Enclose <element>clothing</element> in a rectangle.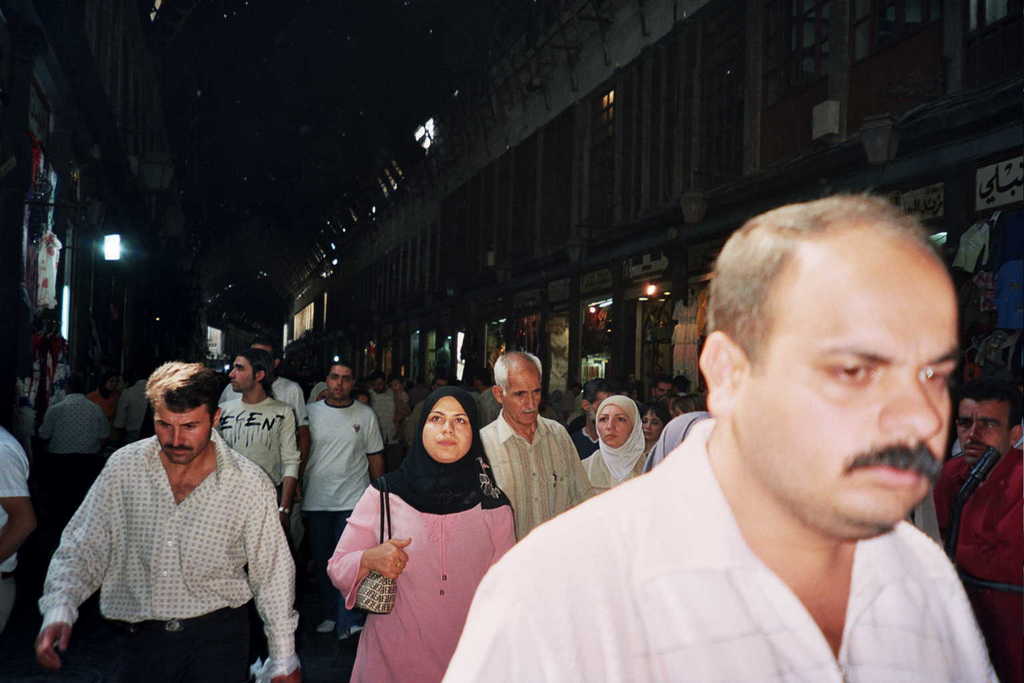
bbox(324, 453, 514, 682).
